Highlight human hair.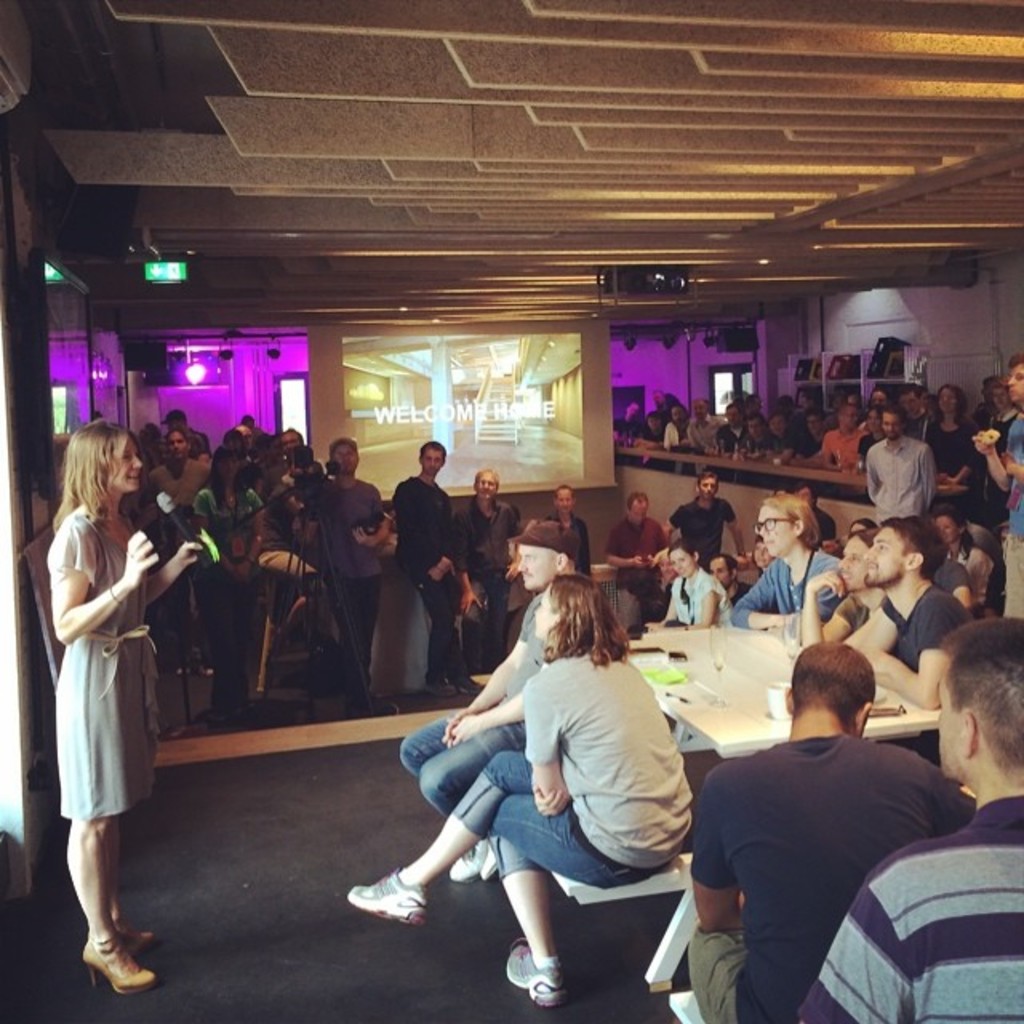
Highlighted region: 869,387,885,400.
